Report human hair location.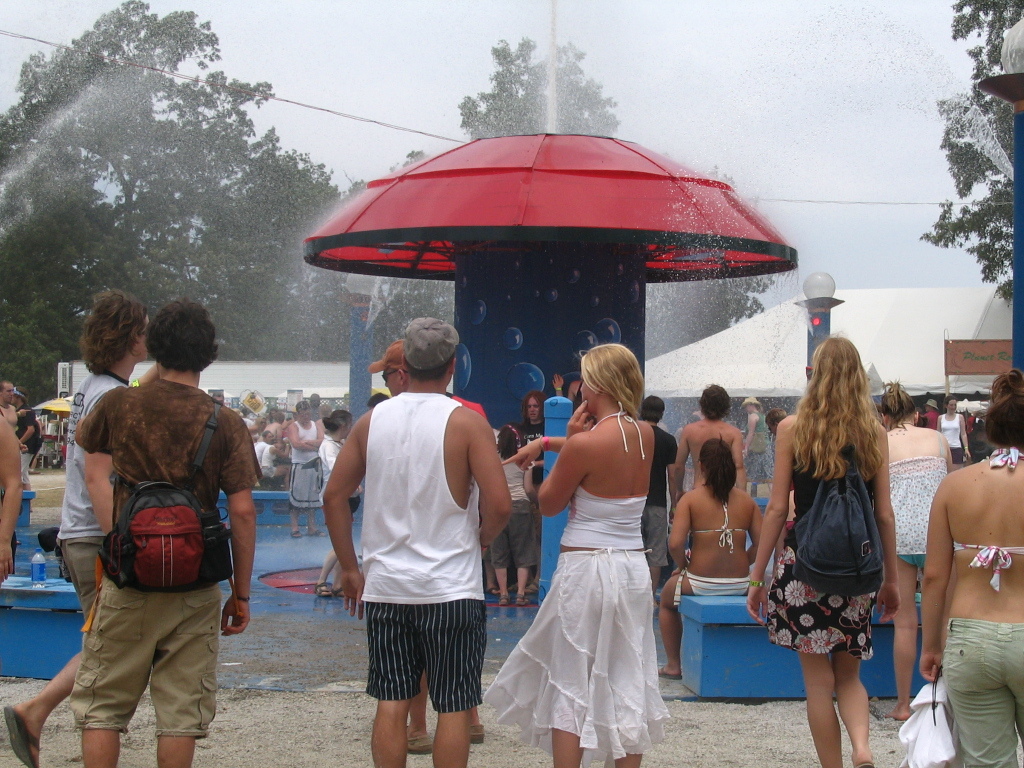
Report: x1=78, y1=288, x2=144, y2=376.
